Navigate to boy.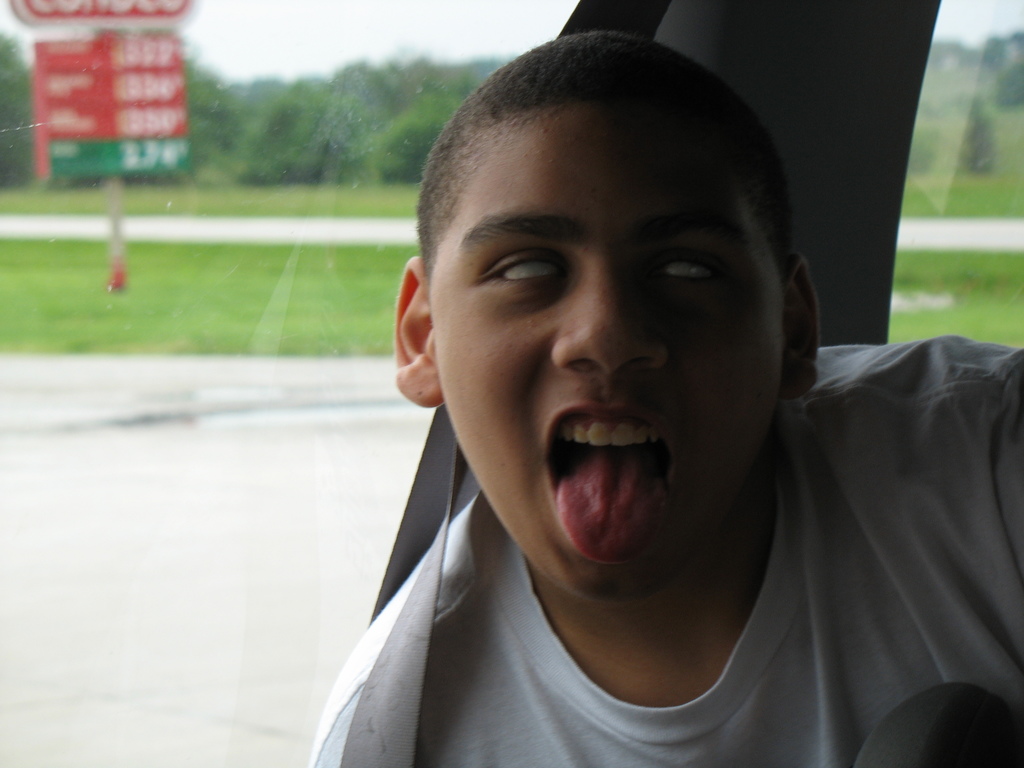
Navigation target: x1=281 y1=12 x2=964 y2=744.
